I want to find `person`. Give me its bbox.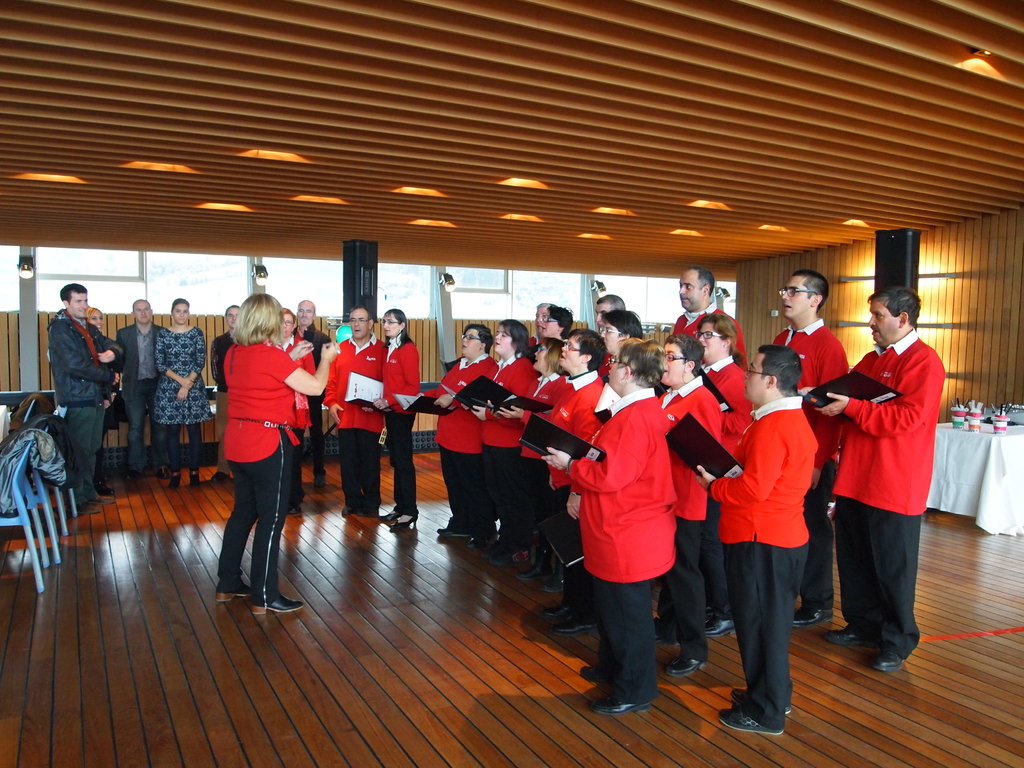
crop(209, 305, 241, 484).
